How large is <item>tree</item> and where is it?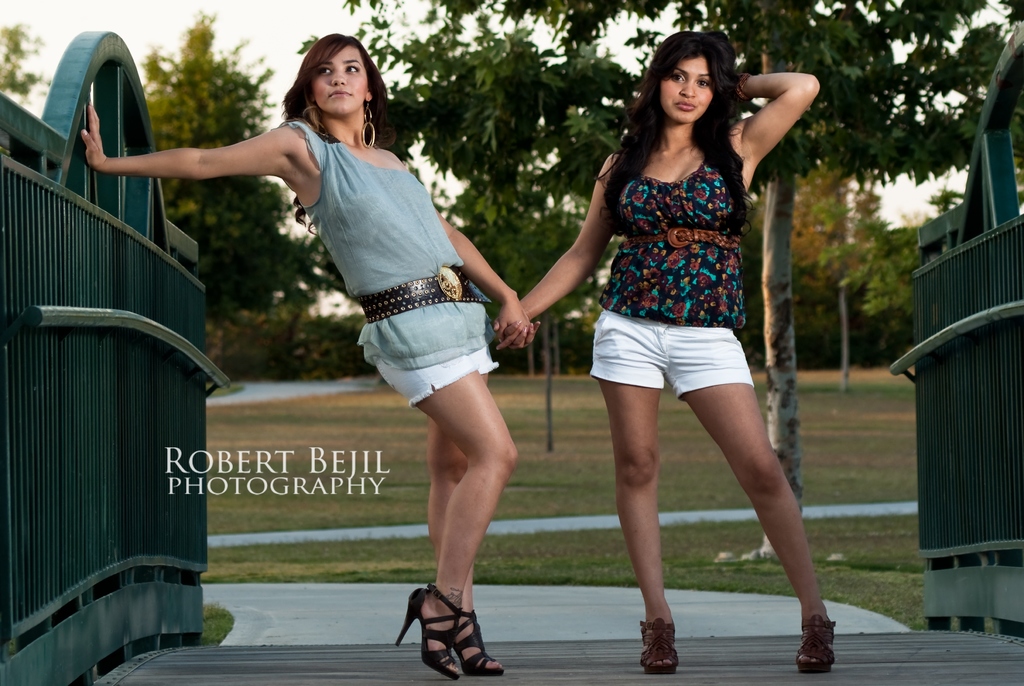
Bounding box: <box>0,21,39,100</box>.
